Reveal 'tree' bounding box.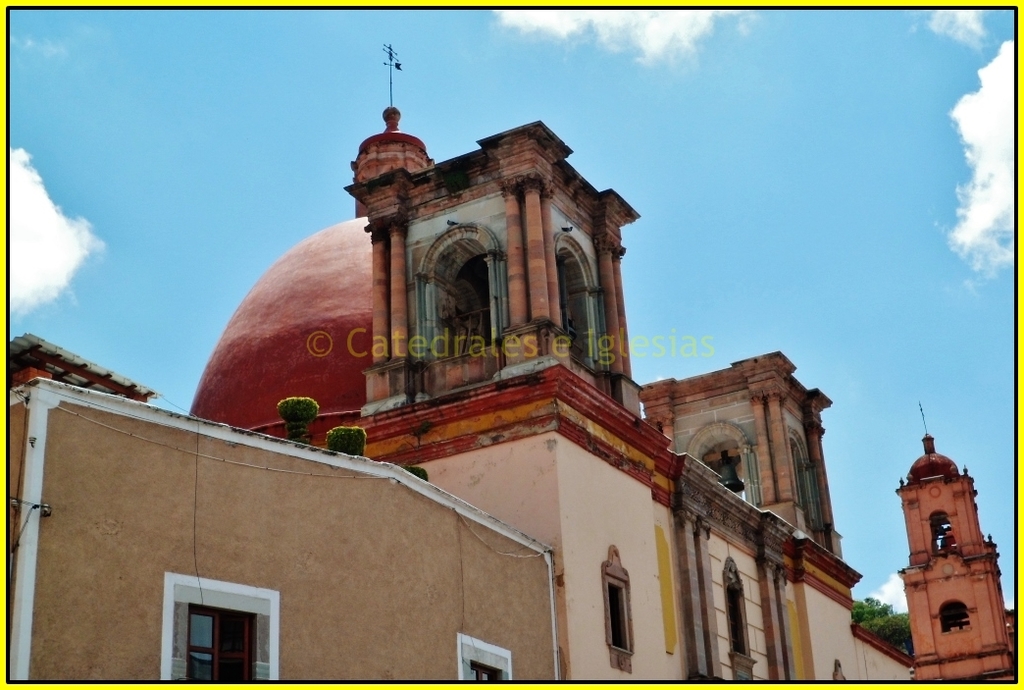
Revealed: [277,398,321,436].
